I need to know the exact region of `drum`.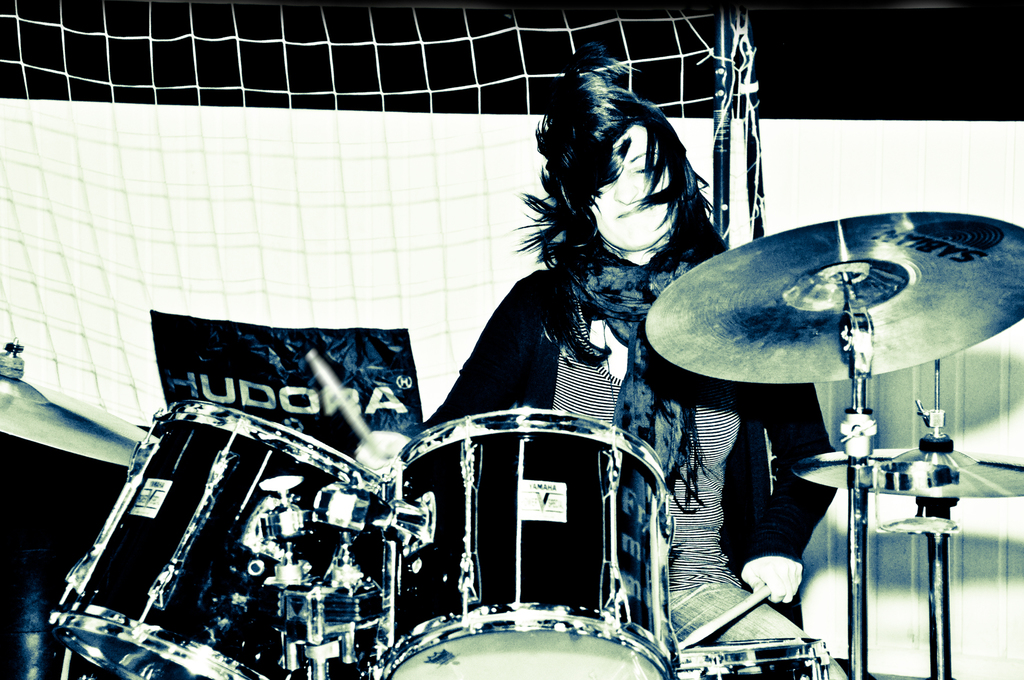
Region: {"left": 42, "top": 397, "right": 376, "bottom": 679}.
